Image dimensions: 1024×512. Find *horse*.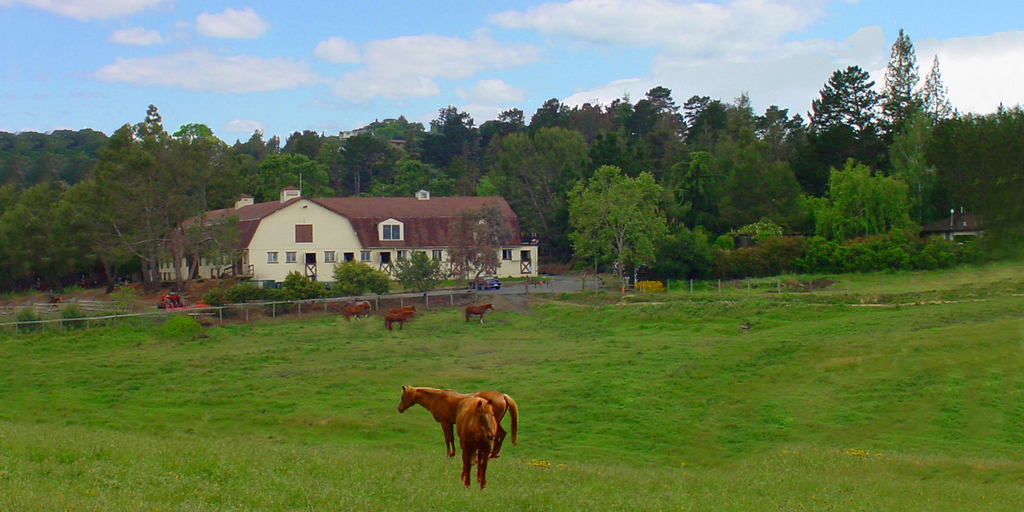
pyautogui.locateOnScreen(386, 303, 420, 326).
